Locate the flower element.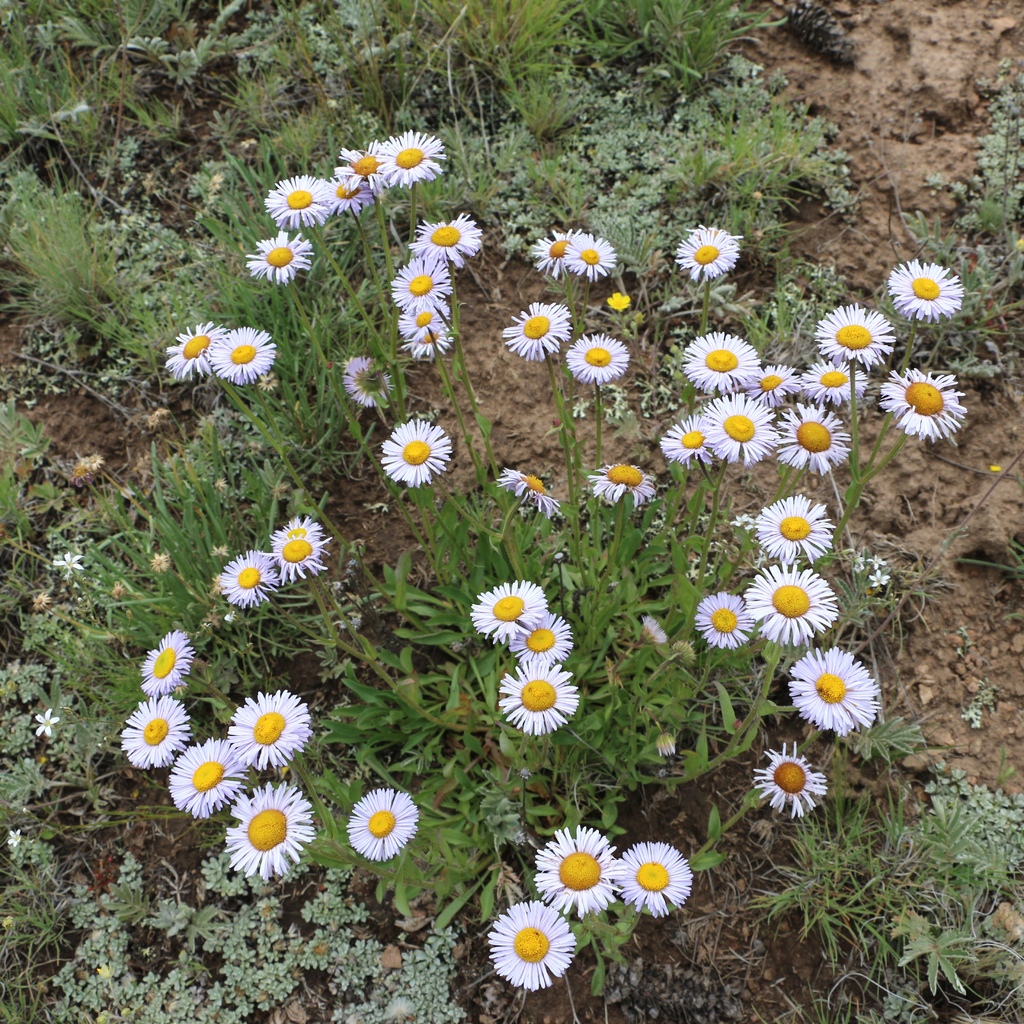
Element bbox: bbox=(34, 703, 67, 743).
